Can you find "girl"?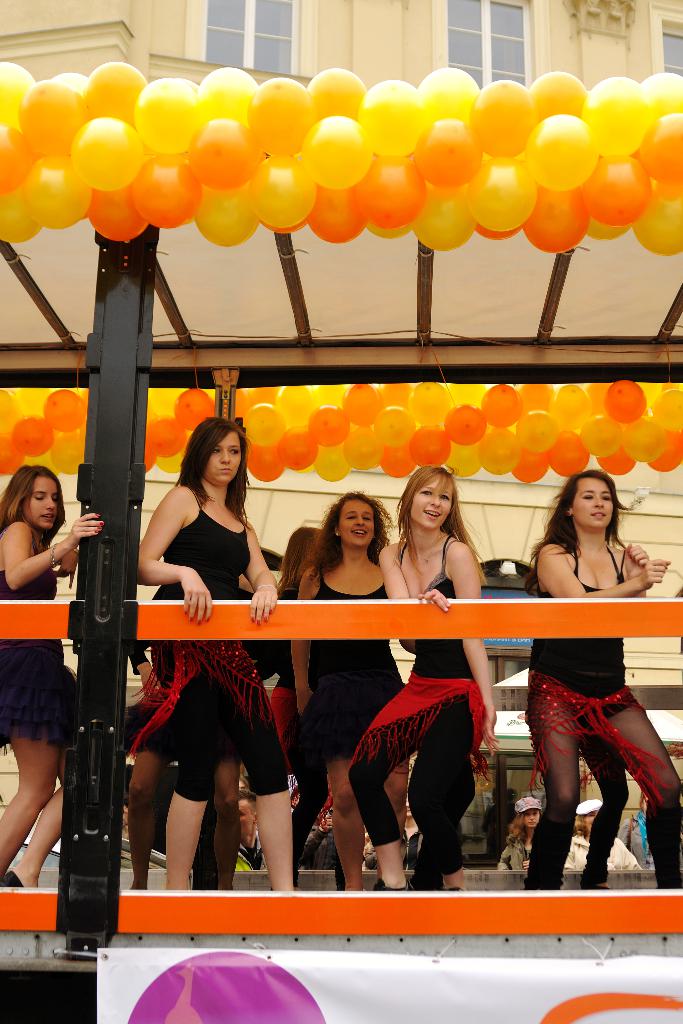
Yes, bounding box: x1=285, y1=495, x2=407, y2=887.
